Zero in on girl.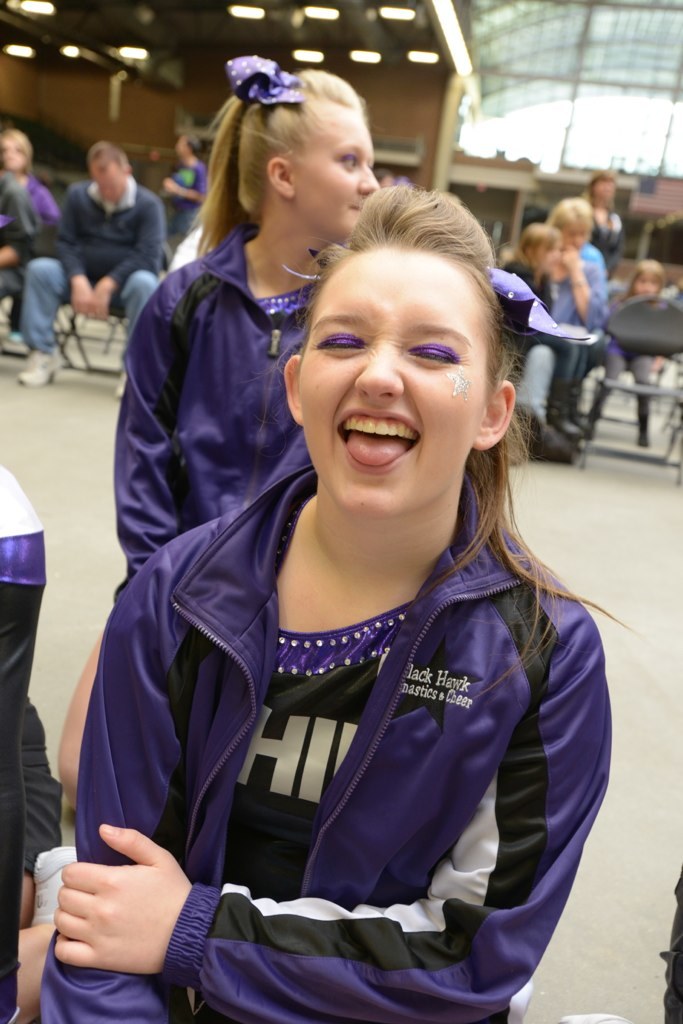
Zeroed in: box=[54, 68, 374, 825].
